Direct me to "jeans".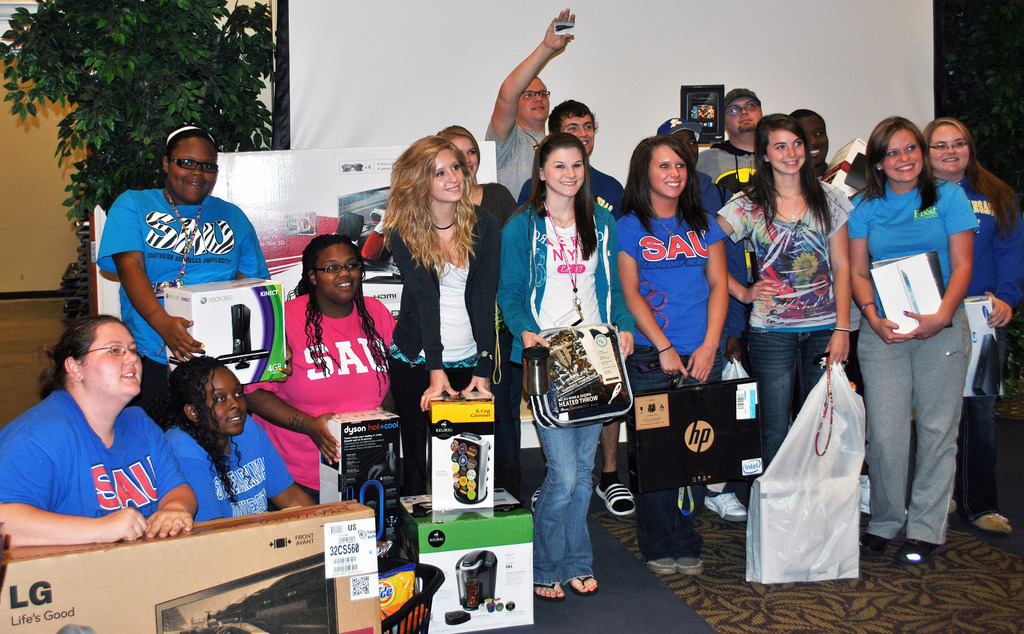
Direction: [x1=639, y1=488, x2=705, y2=551].
